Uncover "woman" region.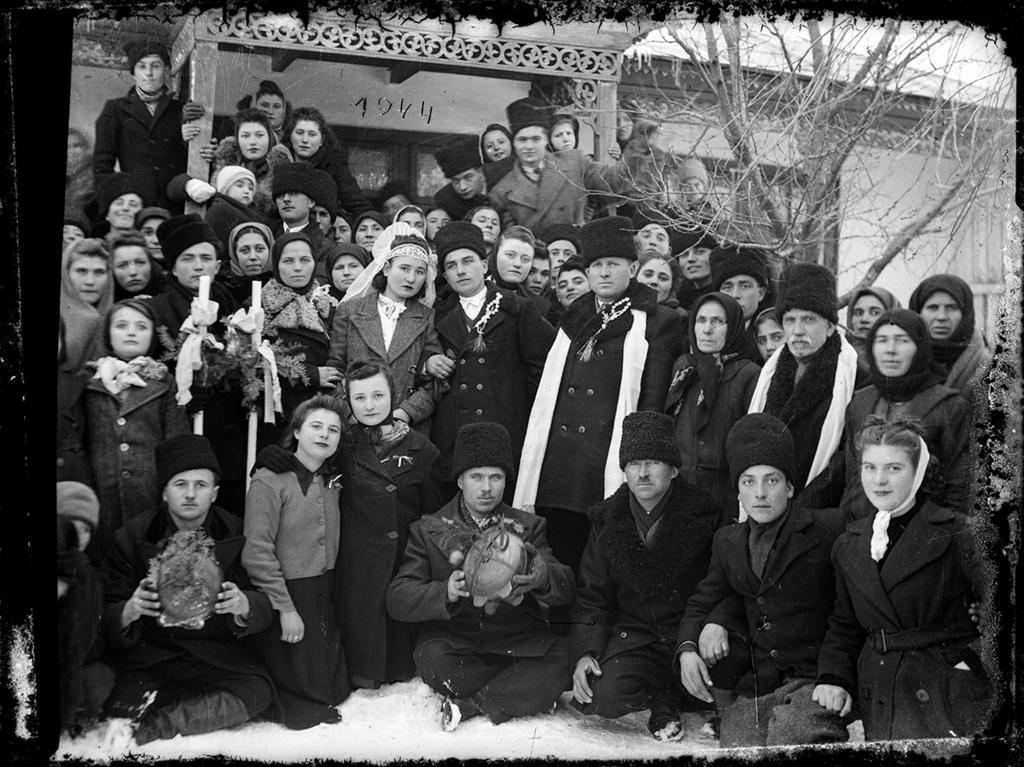
Uncovered: bbox(206, 218, 279, 319).
